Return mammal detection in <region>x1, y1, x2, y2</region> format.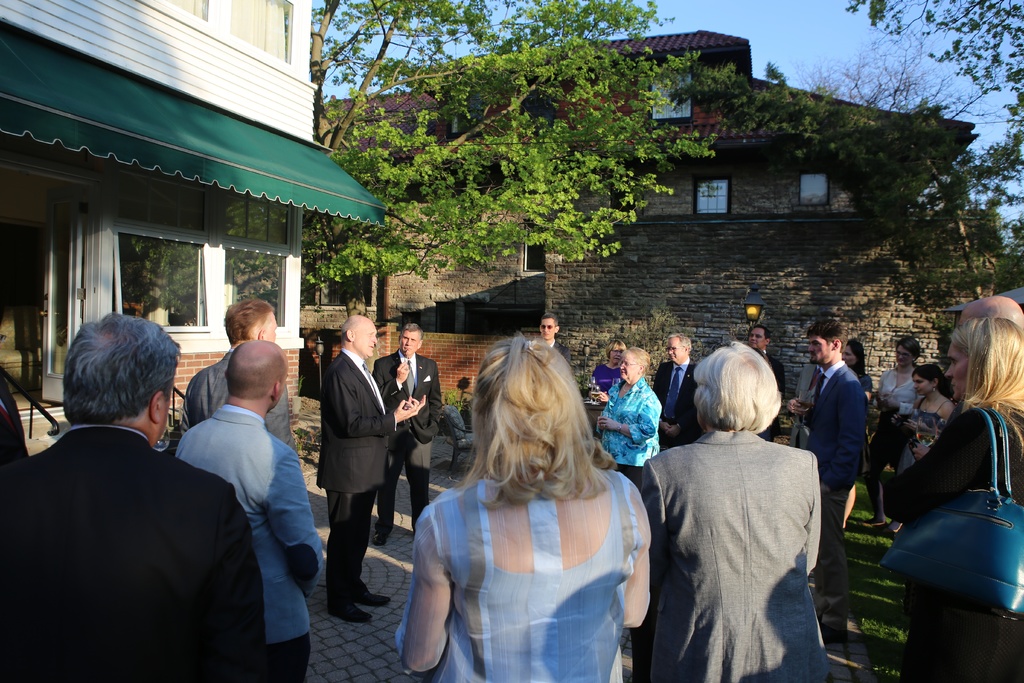
<region>178, 296, 298, 452</region>.
